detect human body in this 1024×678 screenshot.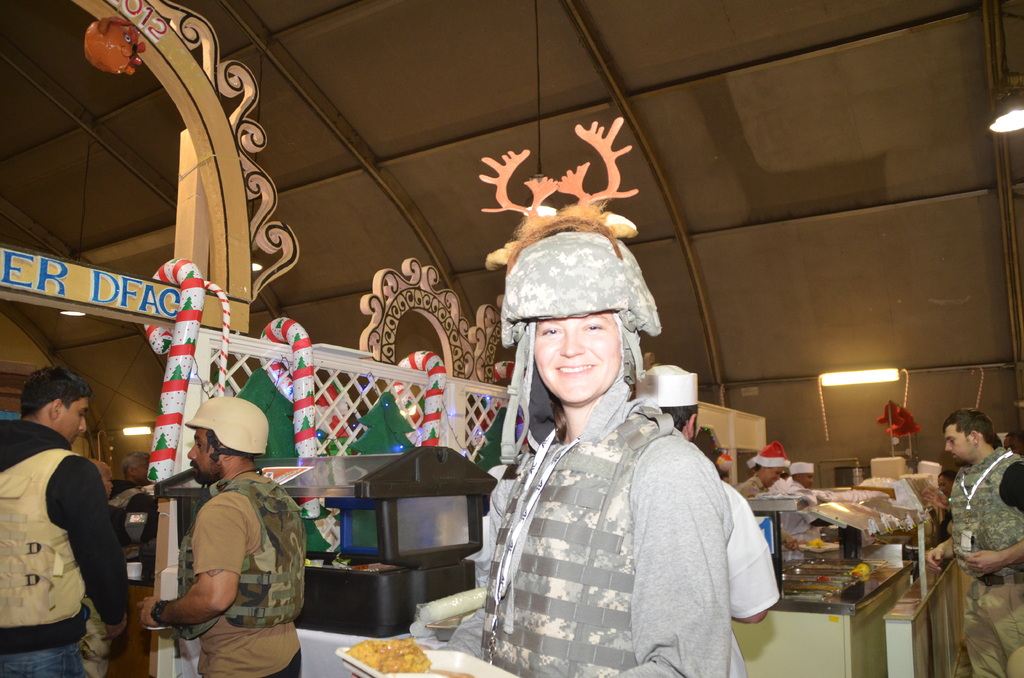
Detection: 432, 213, 778, 677.
